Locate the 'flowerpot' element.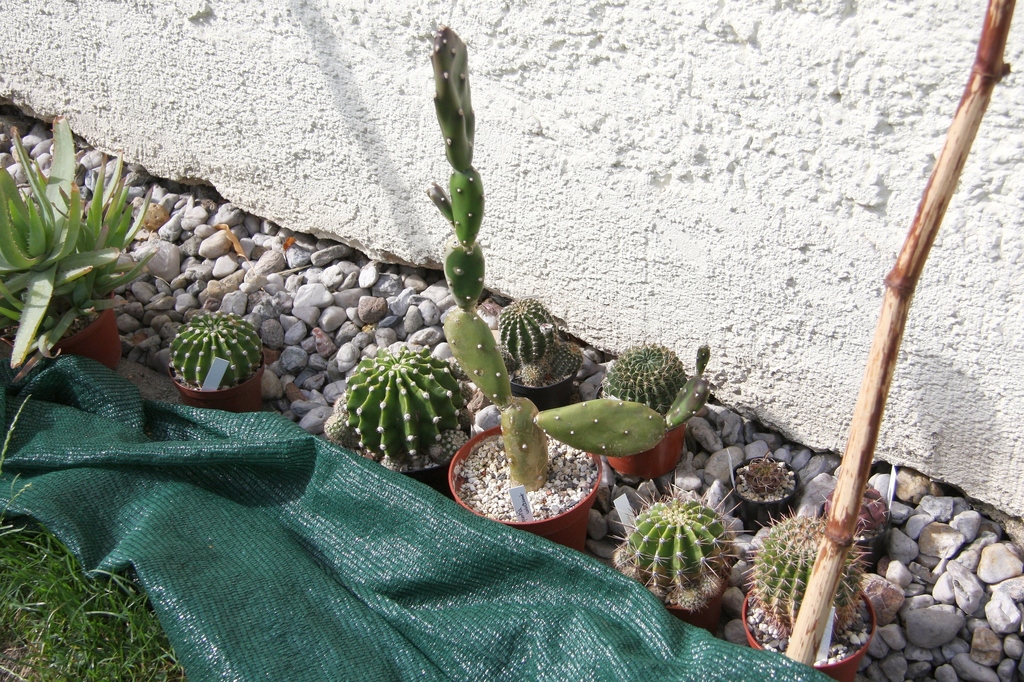
Element bbox: (4,277,126,367).
